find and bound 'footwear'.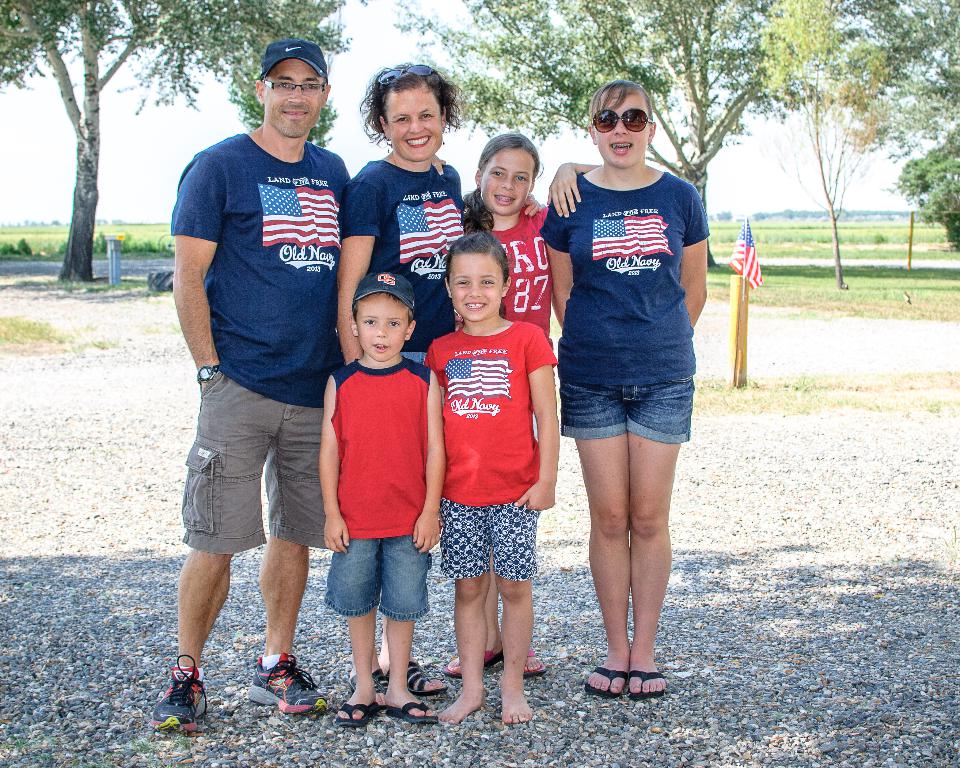
Bound: [586, 665, 624, 700].
